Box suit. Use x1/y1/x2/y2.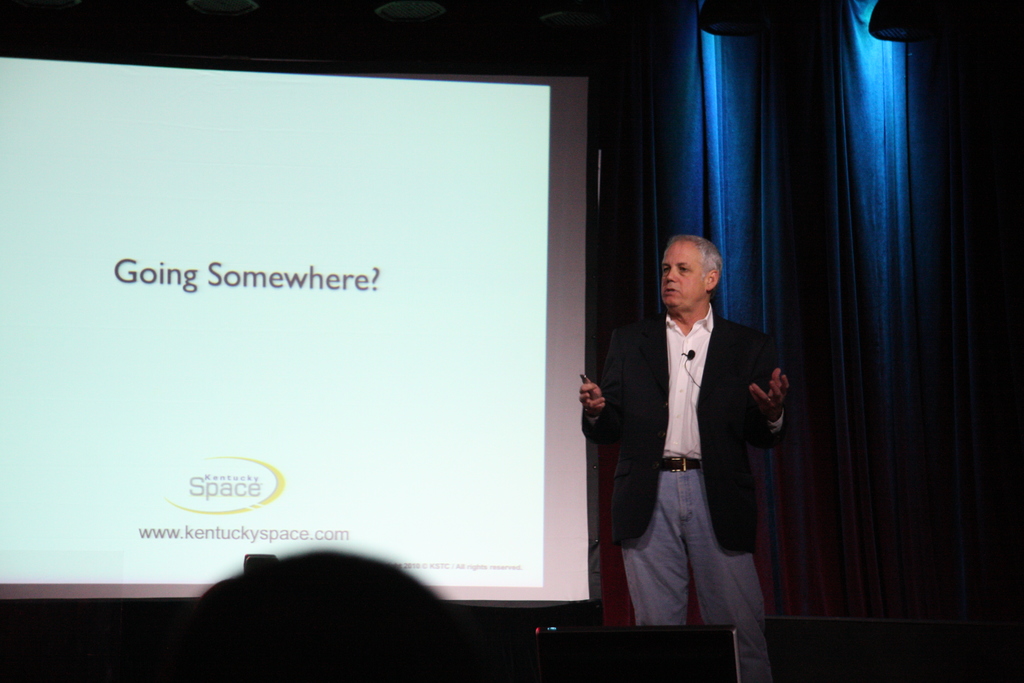
604/311/788/636.
